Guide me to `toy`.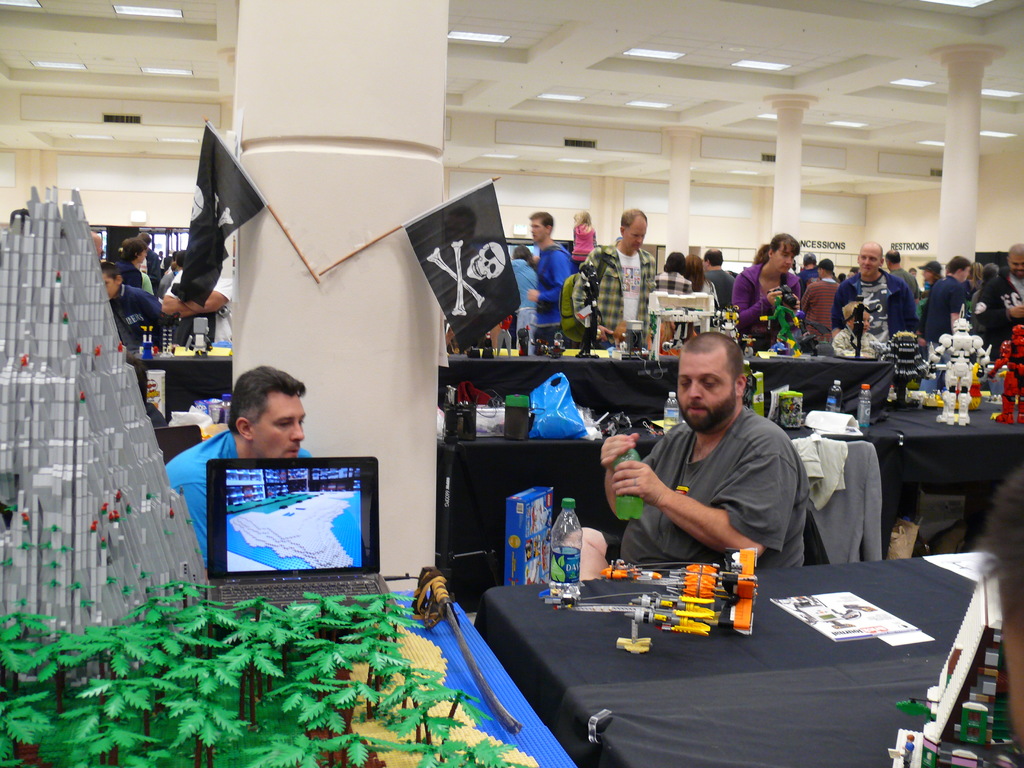
Guidance: [left=878, top=330, right=932, bottom=406].
